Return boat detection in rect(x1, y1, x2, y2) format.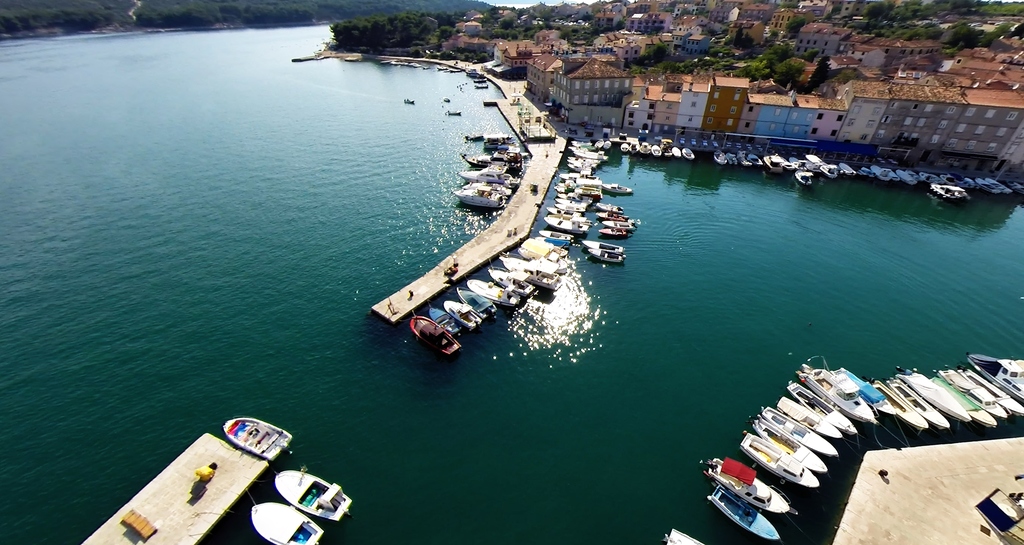
rect(605, 222, 636, 226).
